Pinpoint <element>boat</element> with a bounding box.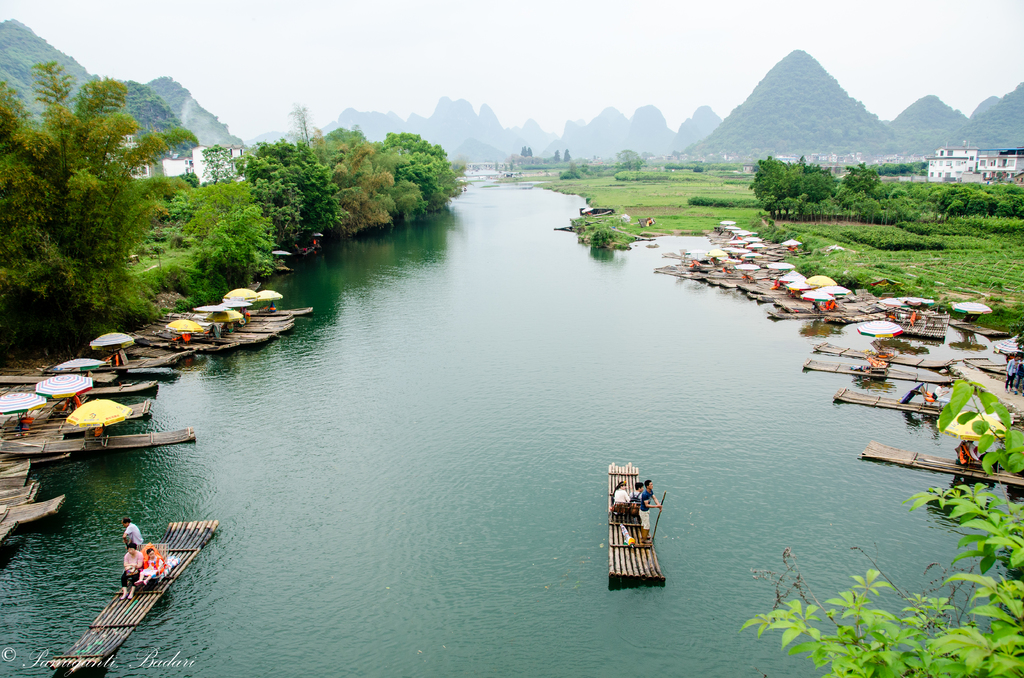
[left=594, top=455, right=677, bottom=593].
